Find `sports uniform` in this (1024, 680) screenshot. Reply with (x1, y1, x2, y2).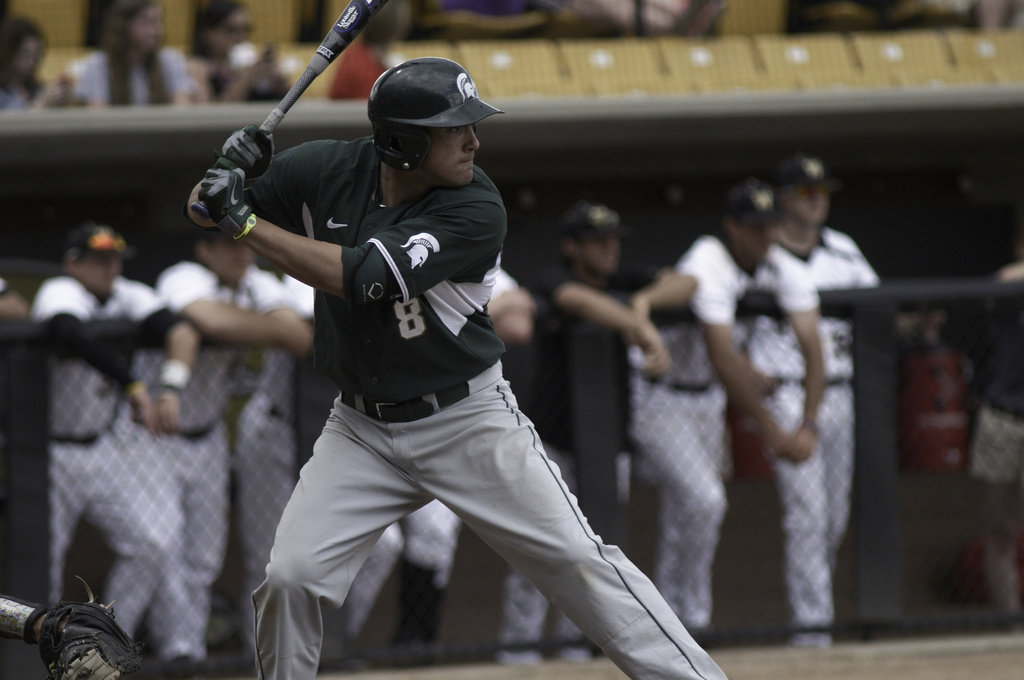
(499, 264, 682, 665).
